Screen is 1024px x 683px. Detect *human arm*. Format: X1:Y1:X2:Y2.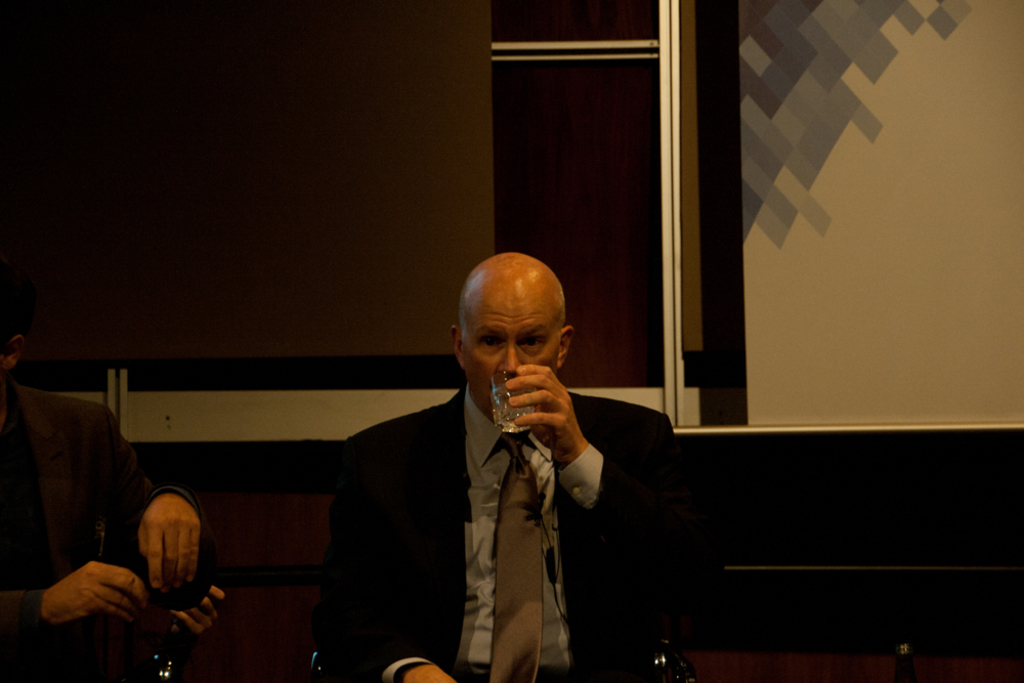
83:398:213:592.
